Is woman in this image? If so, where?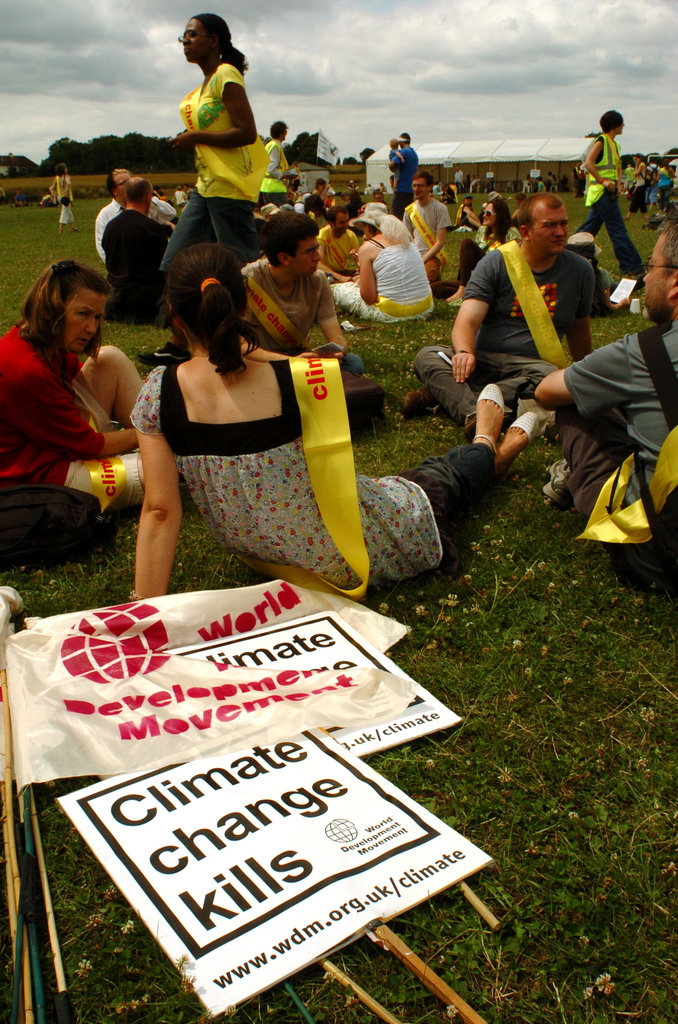
Yes, at locate(325, 196, 437, 328).
